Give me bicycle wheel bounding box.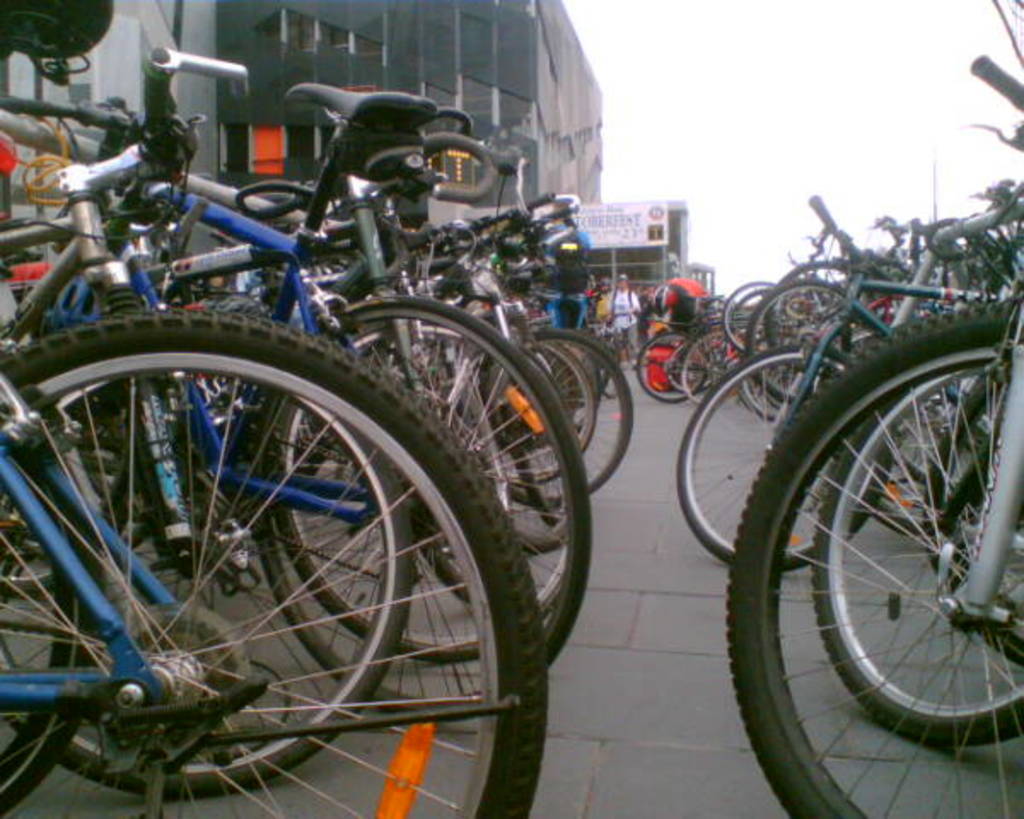
942:433:1022:669.
